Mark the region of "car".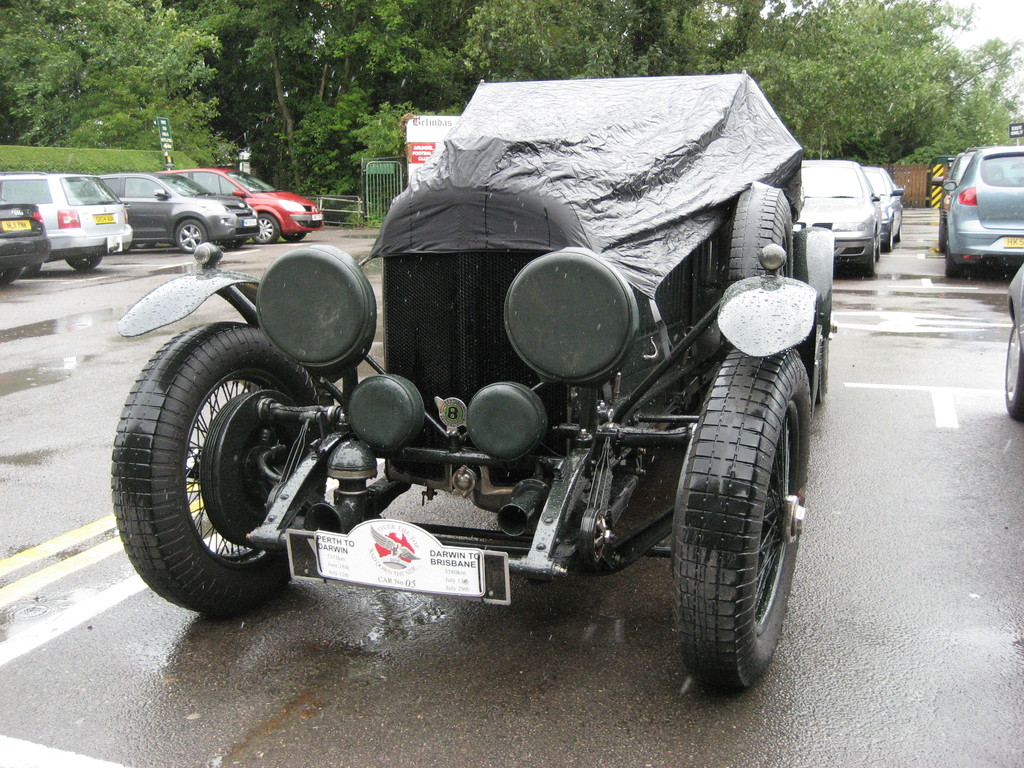
Region: 930, 145, 995, 252.
